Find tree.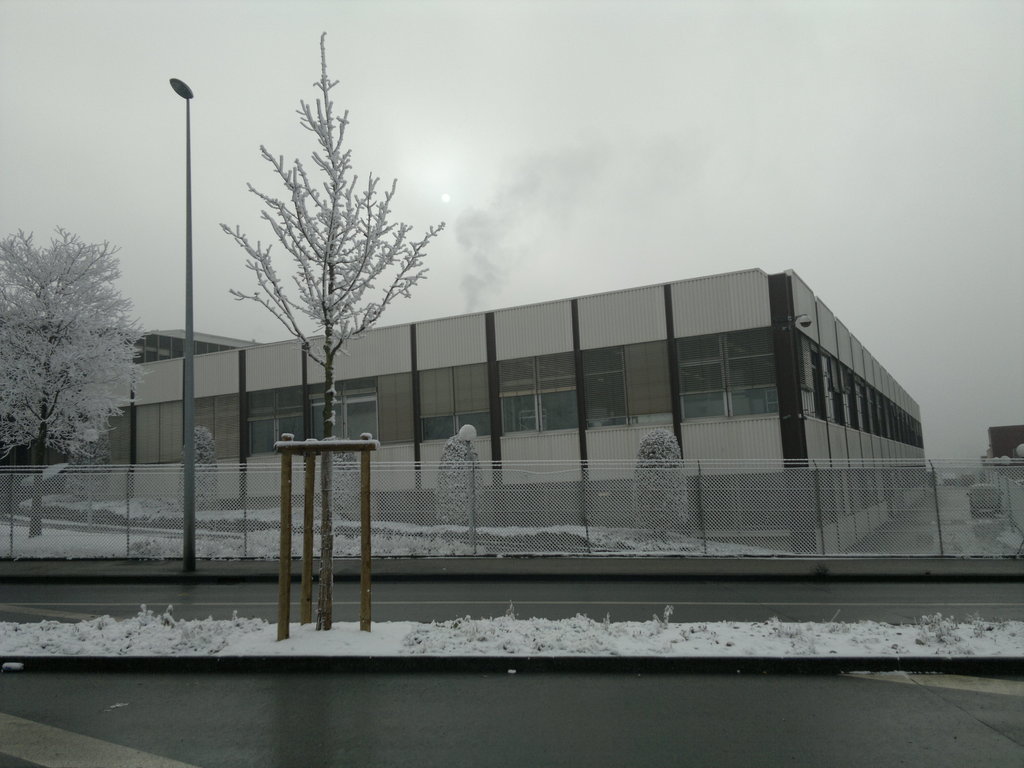
(left=216, top=29, right=445, bottom=632).
